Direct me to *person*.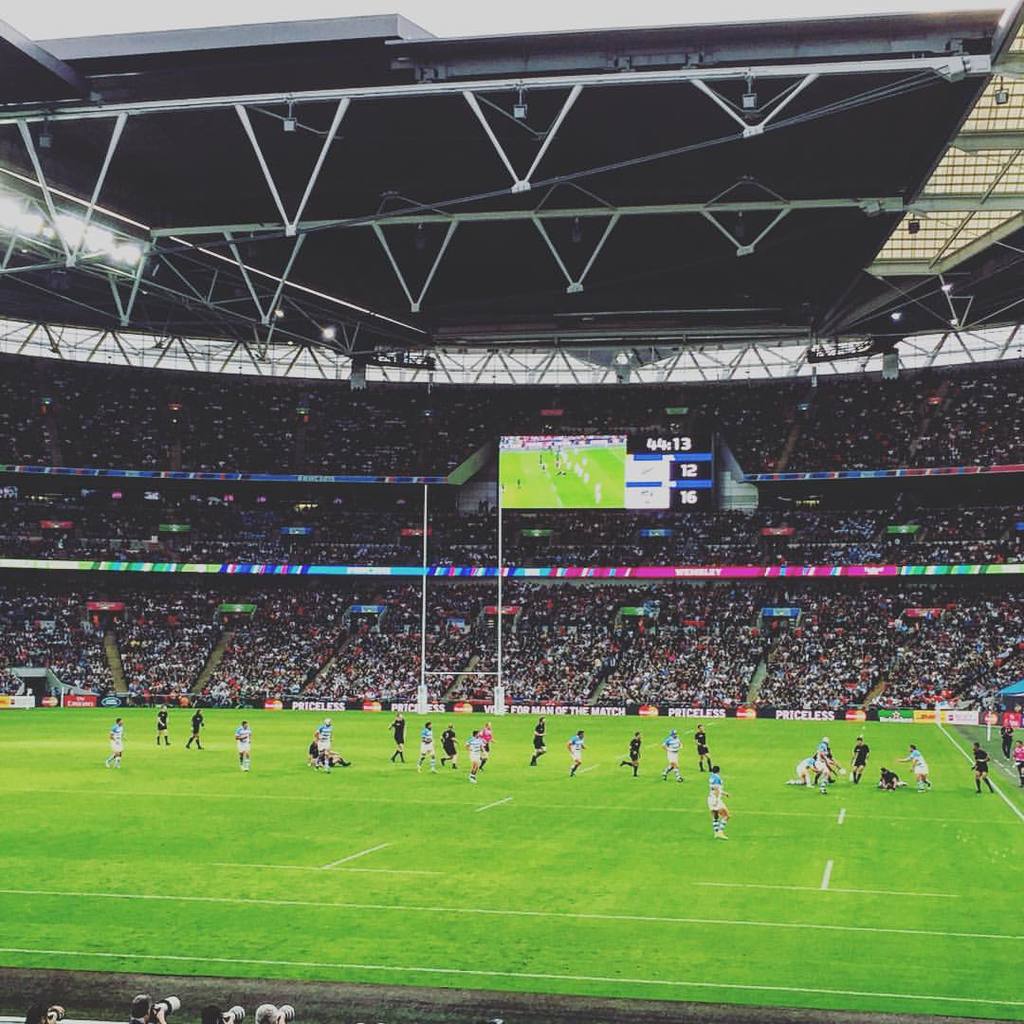
Direction: <region>105, 719, 126, 772</region>.
